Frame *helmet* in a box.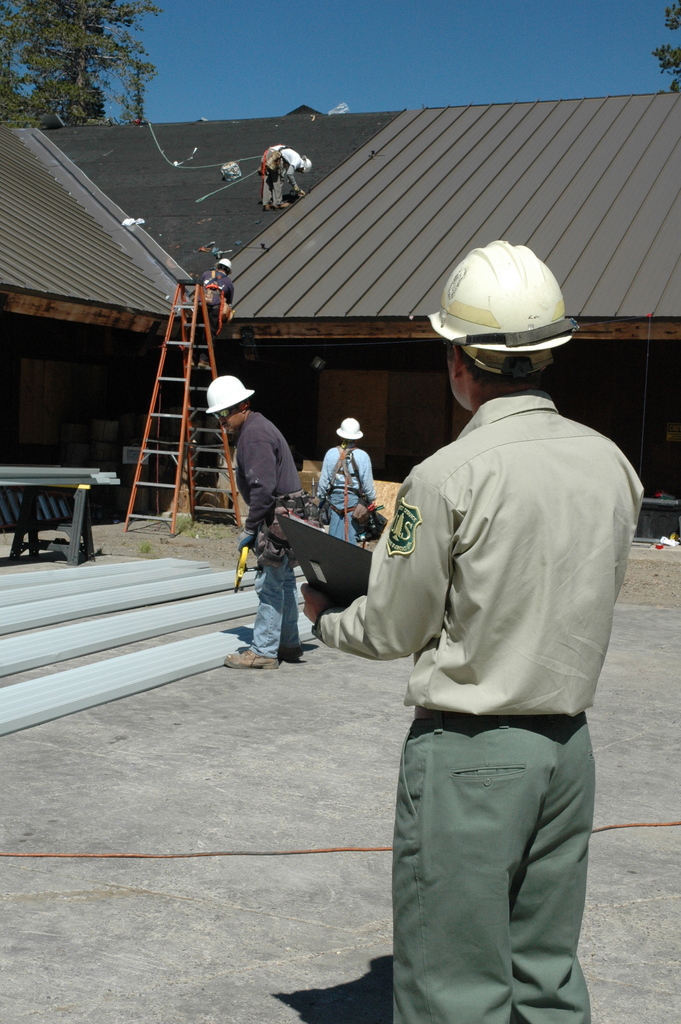
pyautogui.locateOnScreen(335, 416, 367, 444).
